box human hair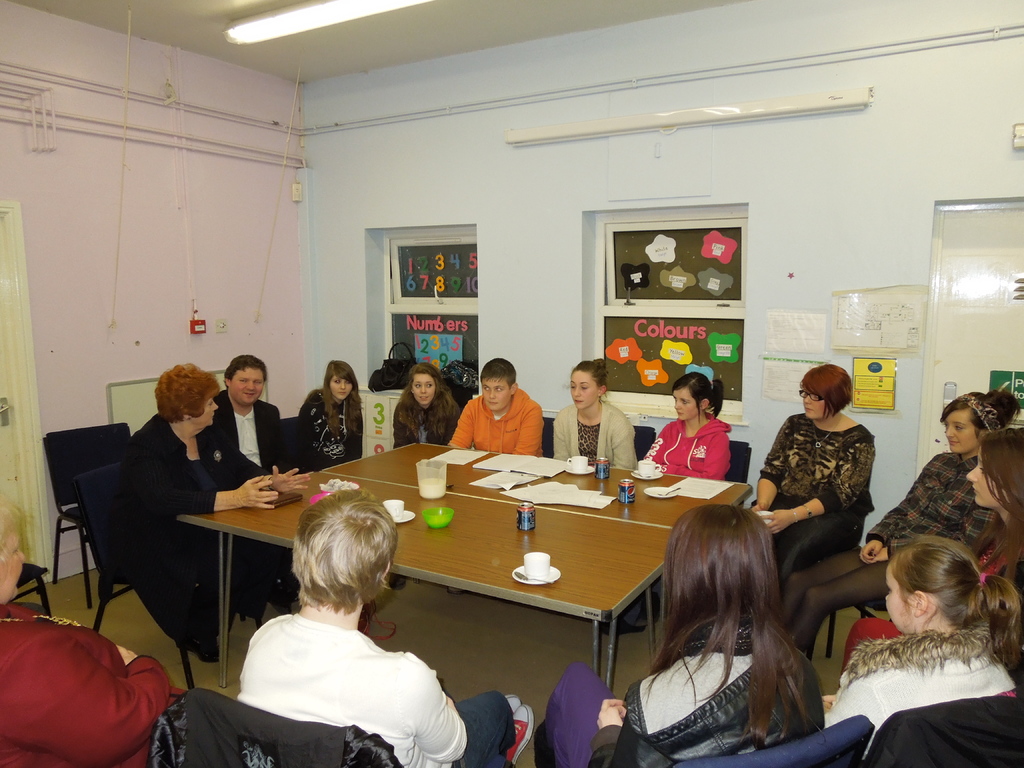
x1=797, y1=363, x2=854, y2=422
